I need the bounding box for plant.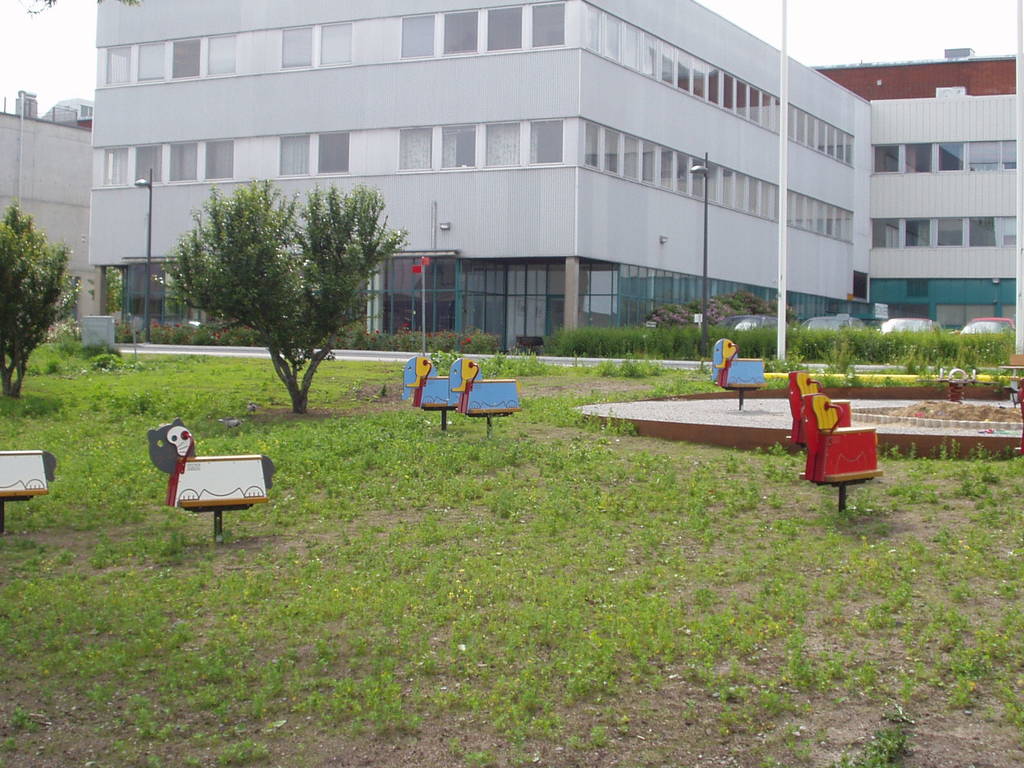
Here it is: {"x1": 597, "y1": 344, "x2": 668, "y2": 384}.
